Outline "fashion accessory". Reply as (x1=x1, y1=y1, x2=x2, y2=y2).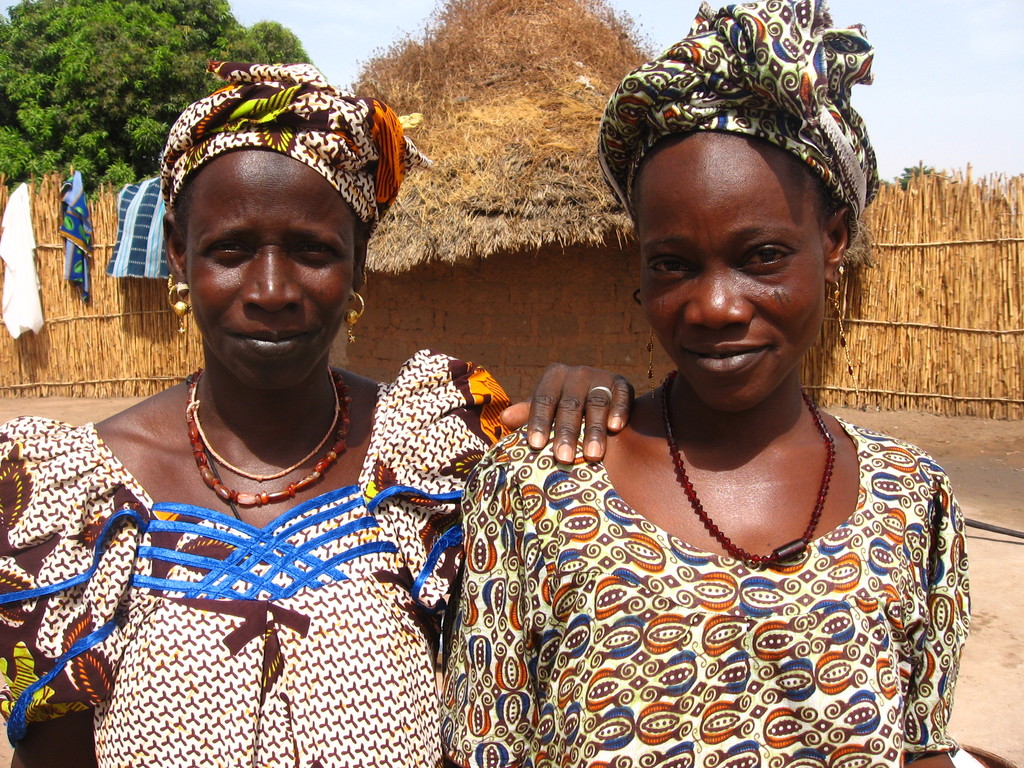
(x1=589, y1=383, x2=615, y2=401).
